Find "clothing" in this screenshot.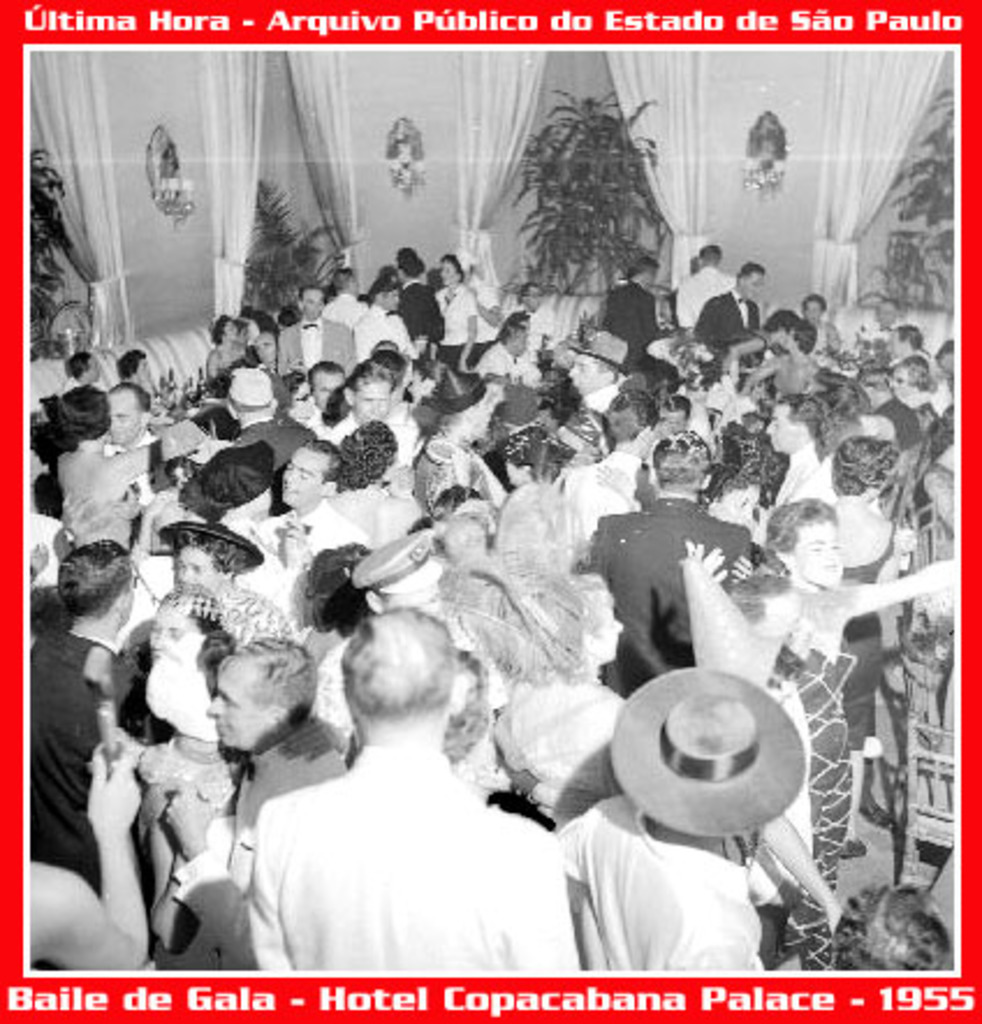
The bounding box for "clothing" is 137/470/213/558.
